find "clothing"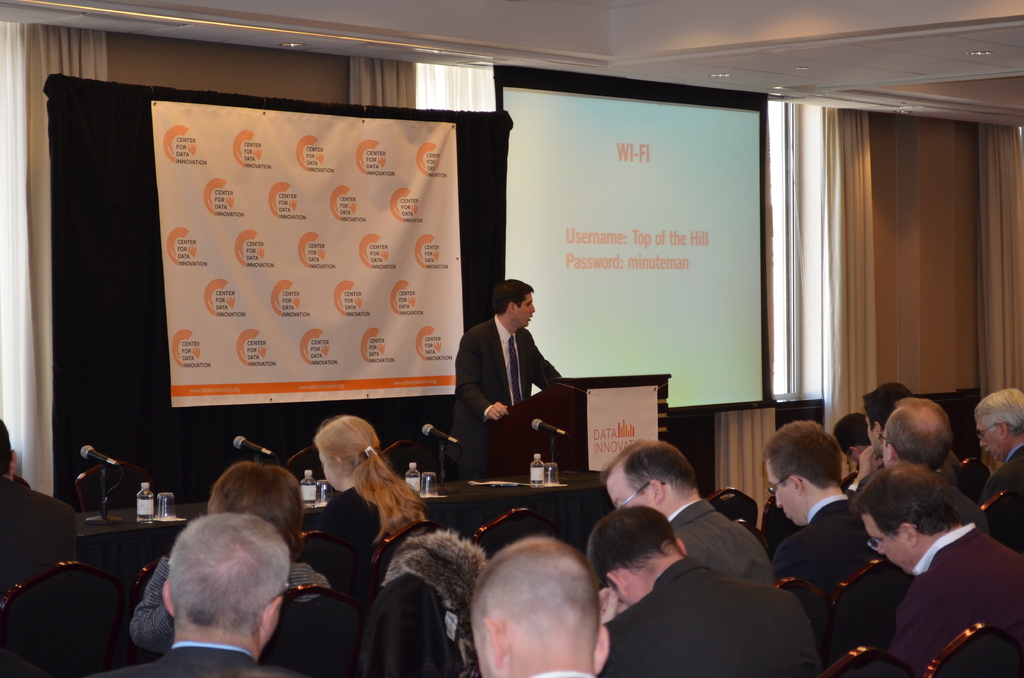
l=595, t=556, r=819, b=677
